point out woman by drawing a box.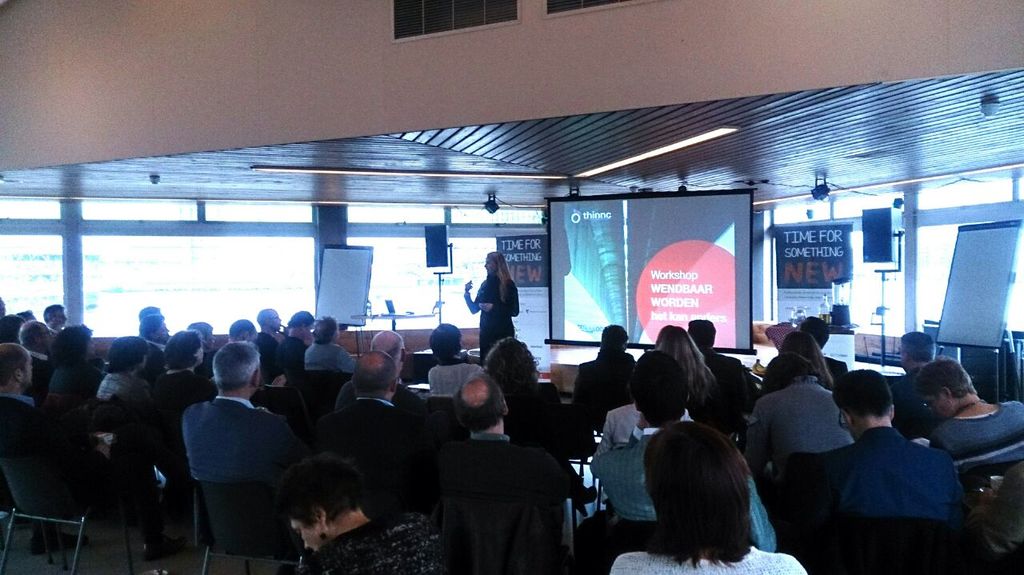
select_region(48, 324, 105, 411).
